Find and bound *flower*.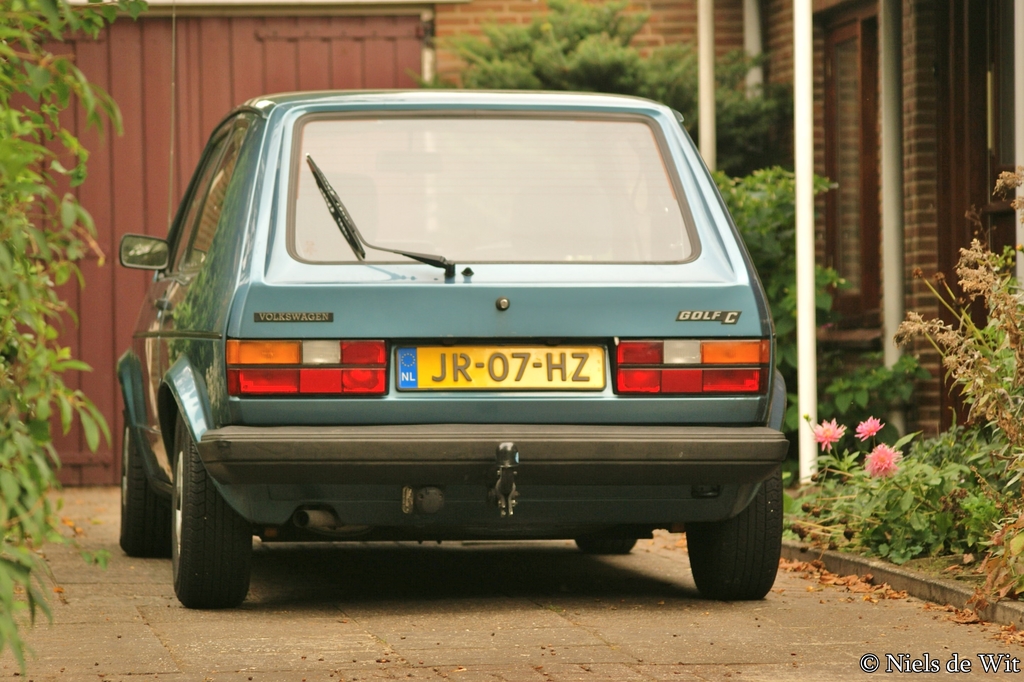
Bound: pyautogui.locateOnScreen(861, 443, 904, 480).
